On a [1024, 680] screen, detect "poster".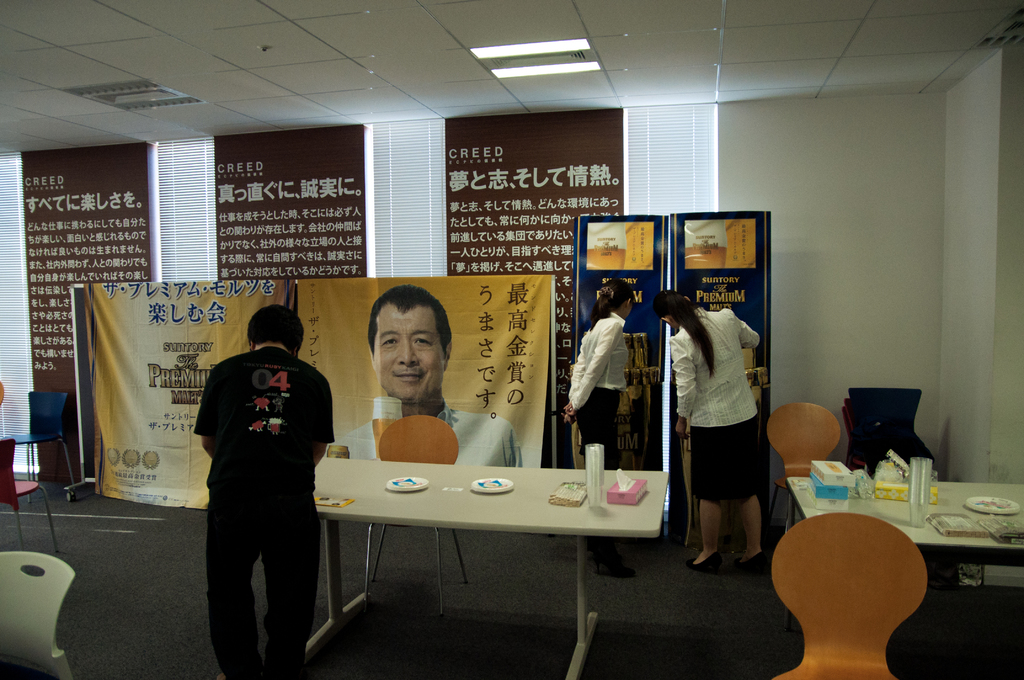
crop(573, 215, 671, 538).
